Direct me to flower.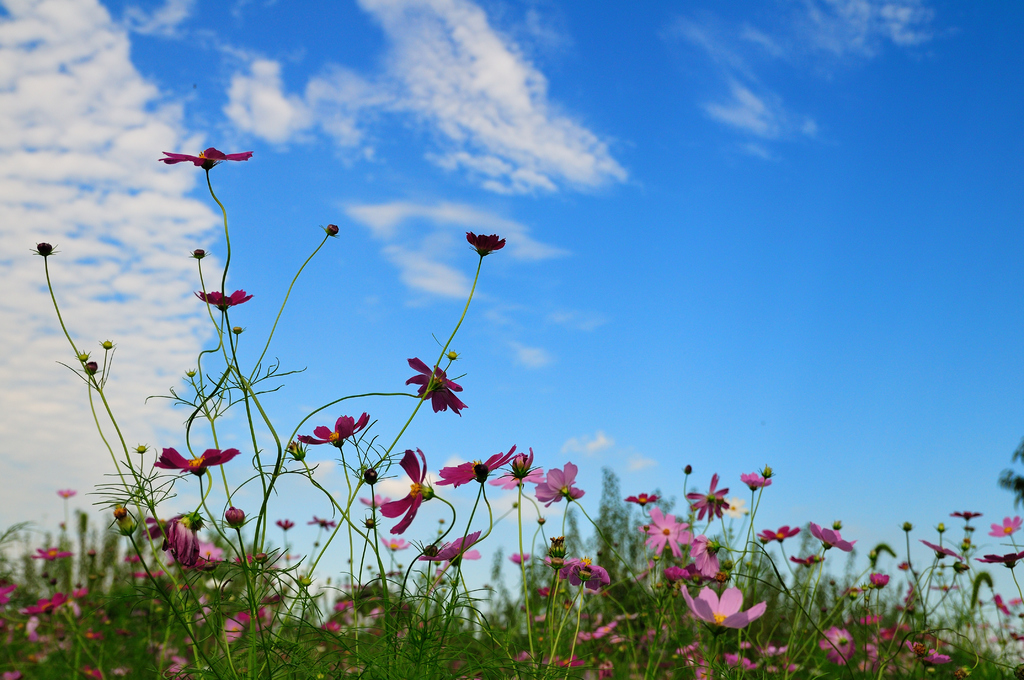
Direction: {"x1": 810, "y1": 520, "x2": 857, "y2": 553}.
